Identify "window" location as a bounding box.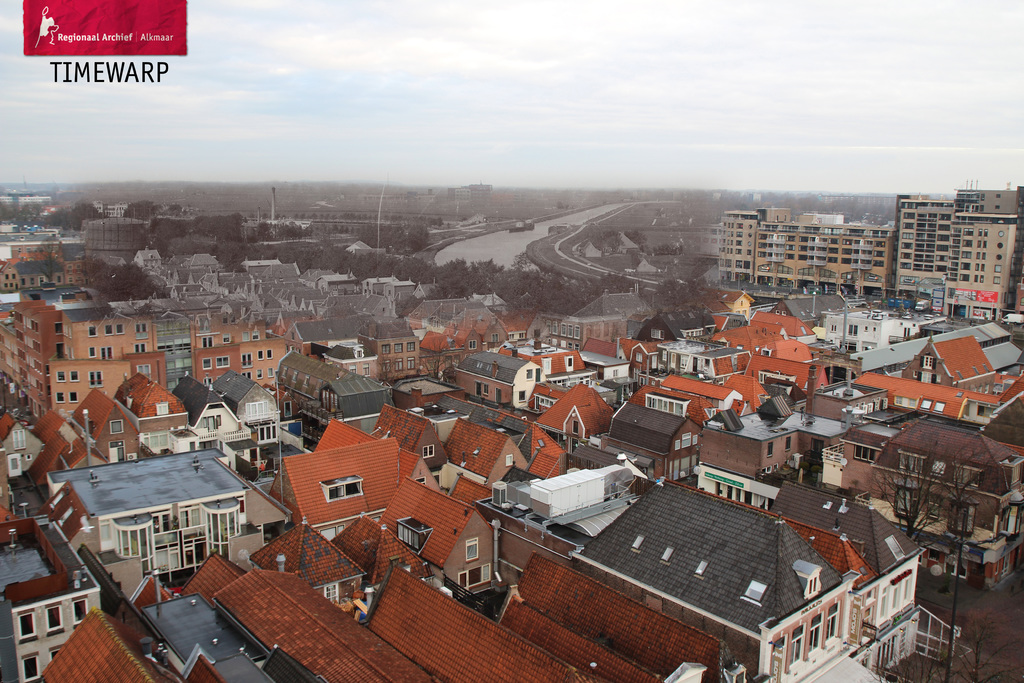
box=[772, 635, 785, 673].
